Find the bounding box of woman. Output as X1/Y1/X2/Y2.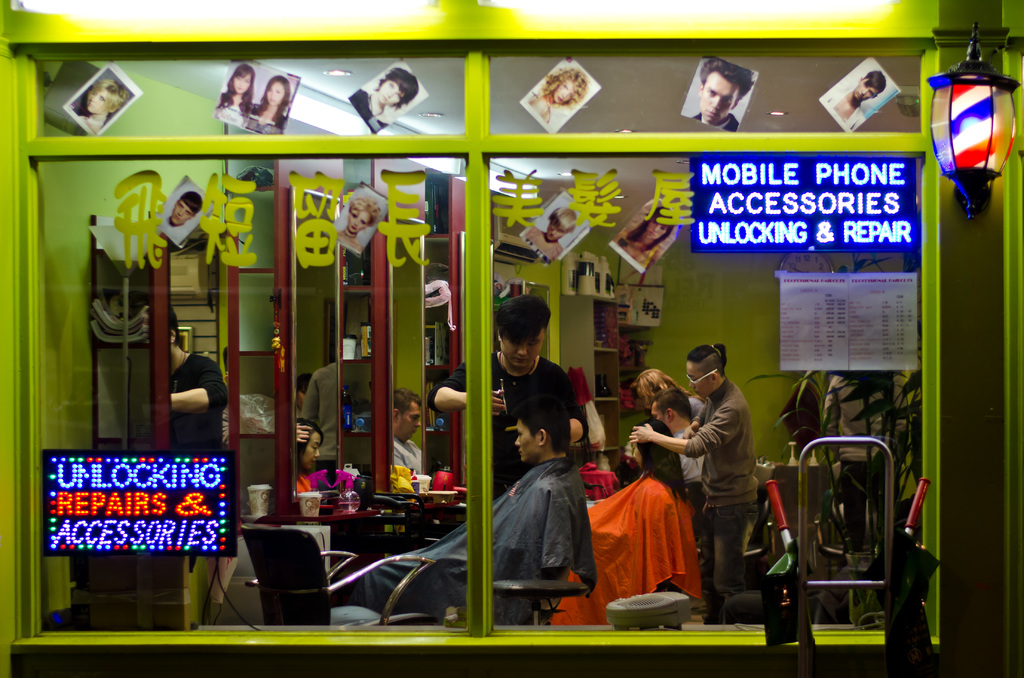
247/76/291/136.
